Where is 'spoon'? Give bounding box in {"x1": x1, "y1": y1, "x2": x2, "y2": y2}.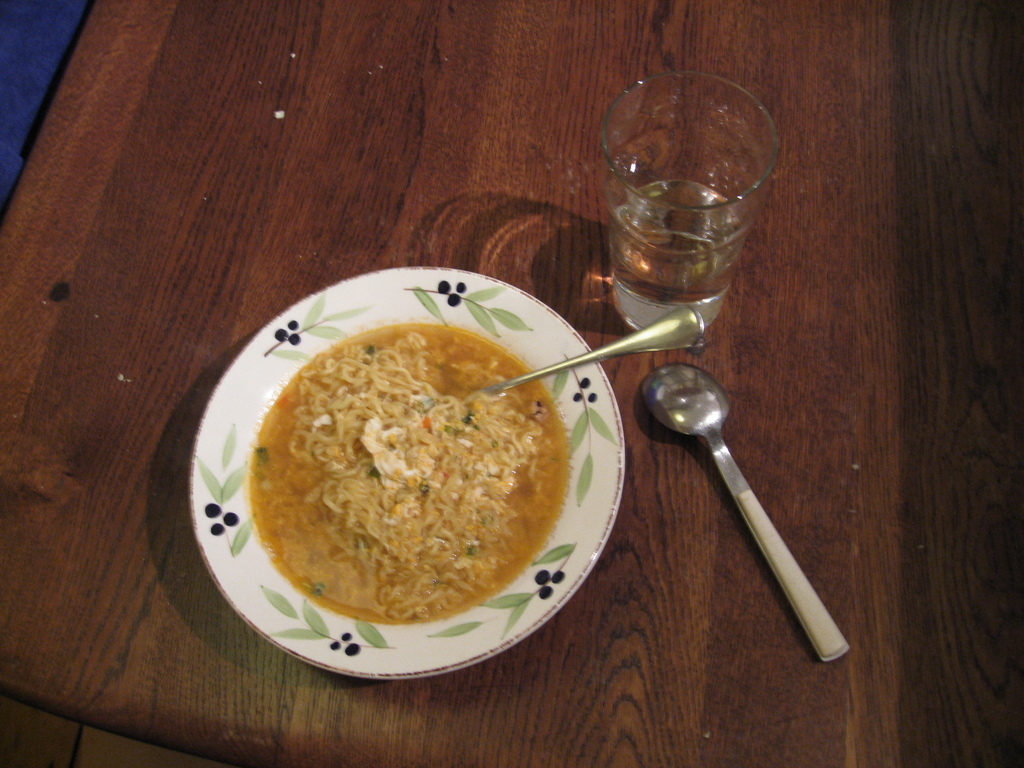
{"x1": 639, "y1": 360, "x2": 849, "y2": 664}.
